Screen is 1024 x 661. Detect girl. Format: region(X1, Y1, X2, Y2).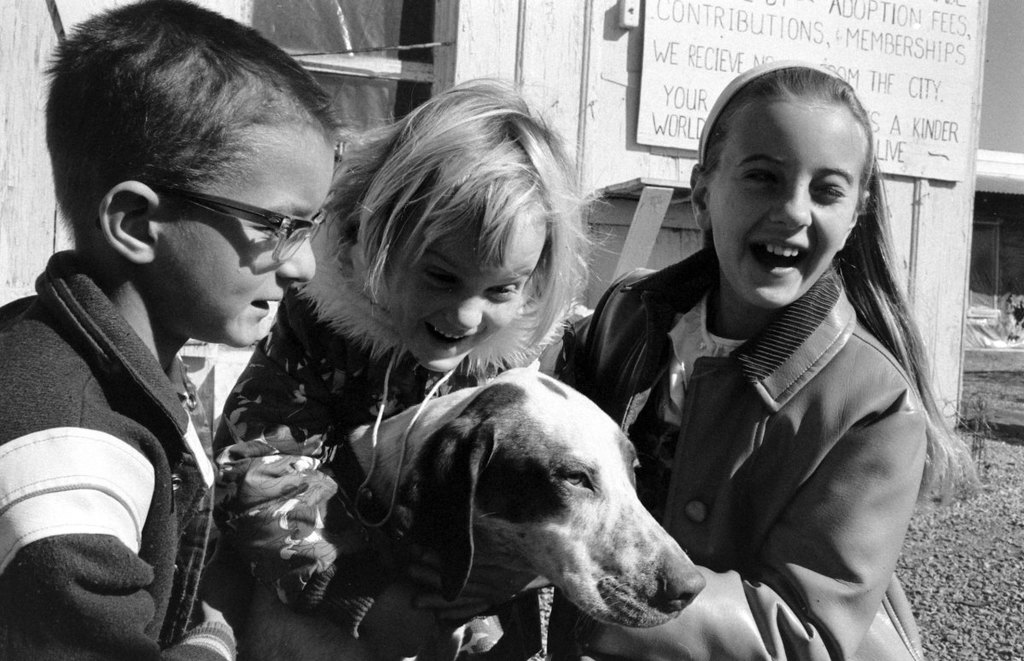
region(195, 77, 631, 440).
